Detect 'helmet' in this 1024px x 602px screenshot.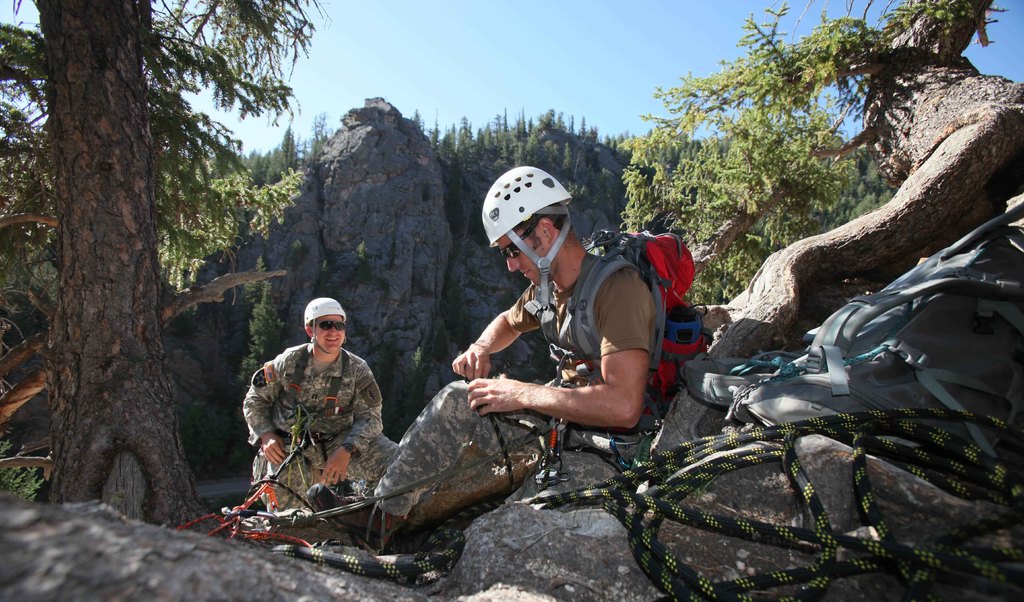
Detection: detection(304, 286, 356, 364).
